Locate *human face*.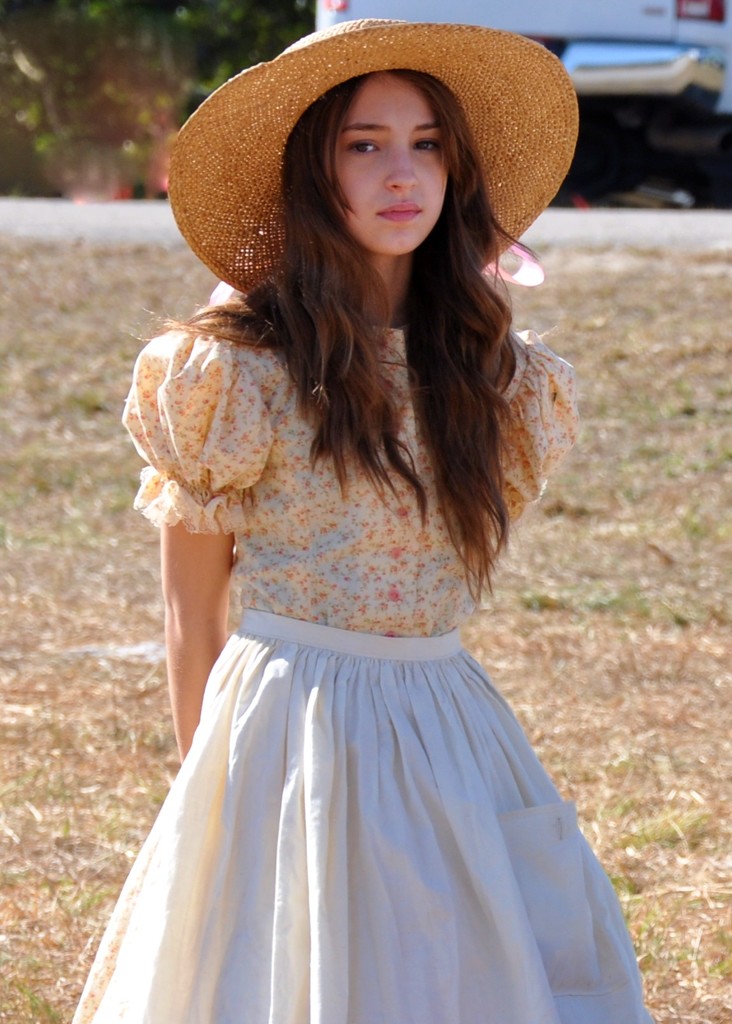
Bounding box: box(326, 78, 441, 255).
